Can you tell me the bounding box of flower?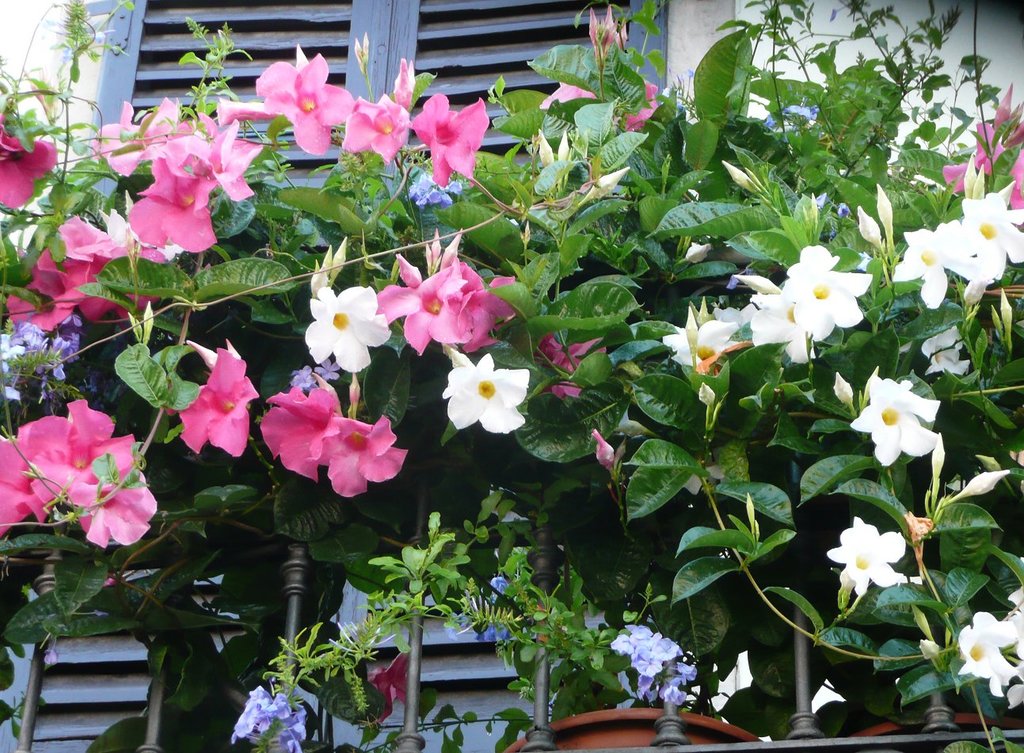
left=347, top=648, right=414, bottom=738.
